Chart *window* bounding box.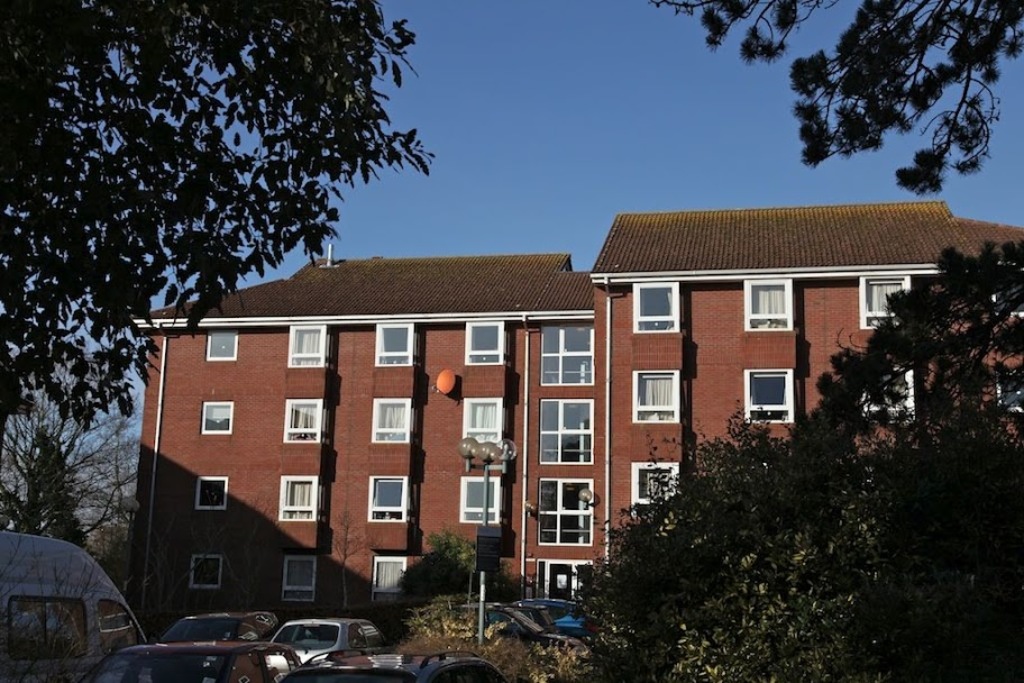
Charted: (537, 318, 600, 388).
